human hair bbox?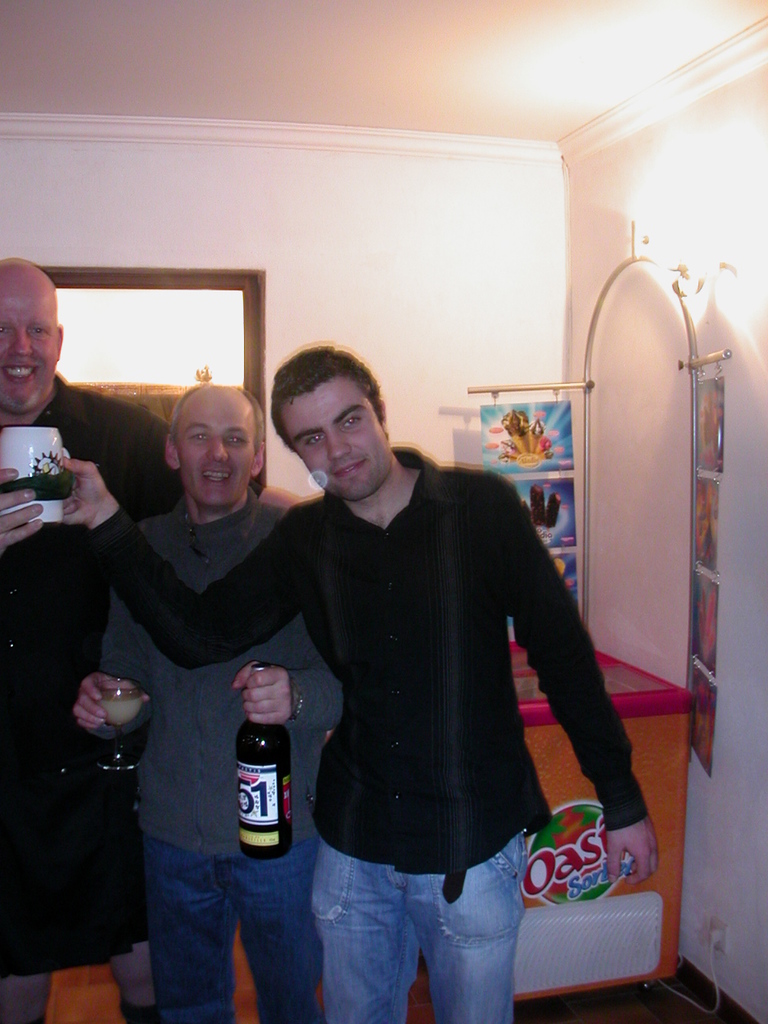
[264, 344, 386, 450]
